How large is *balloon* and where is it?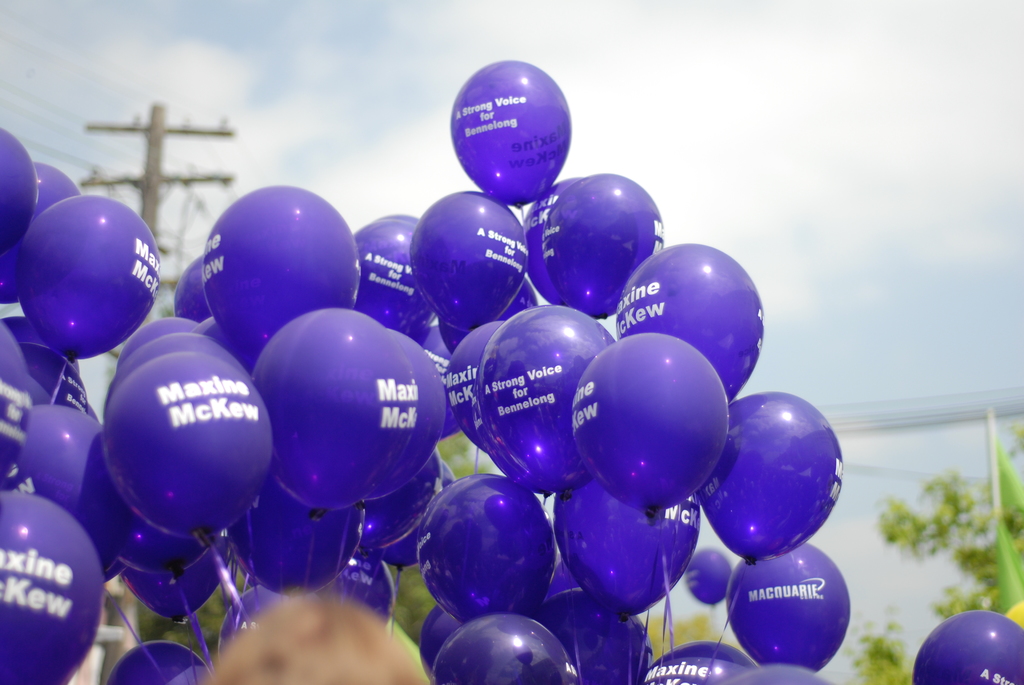
Bounding box: {"left": 106, "top": 560, "right": 123, "bottom": 584}.
